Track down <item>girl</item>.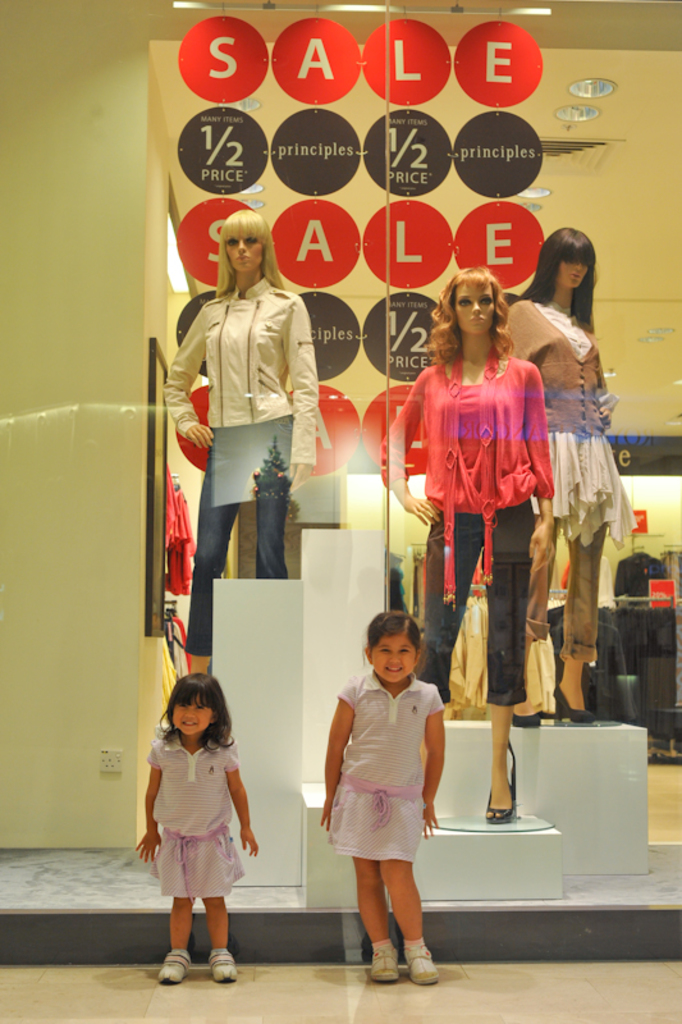
Tracked to bbox=[133, 675, 256, 980].
